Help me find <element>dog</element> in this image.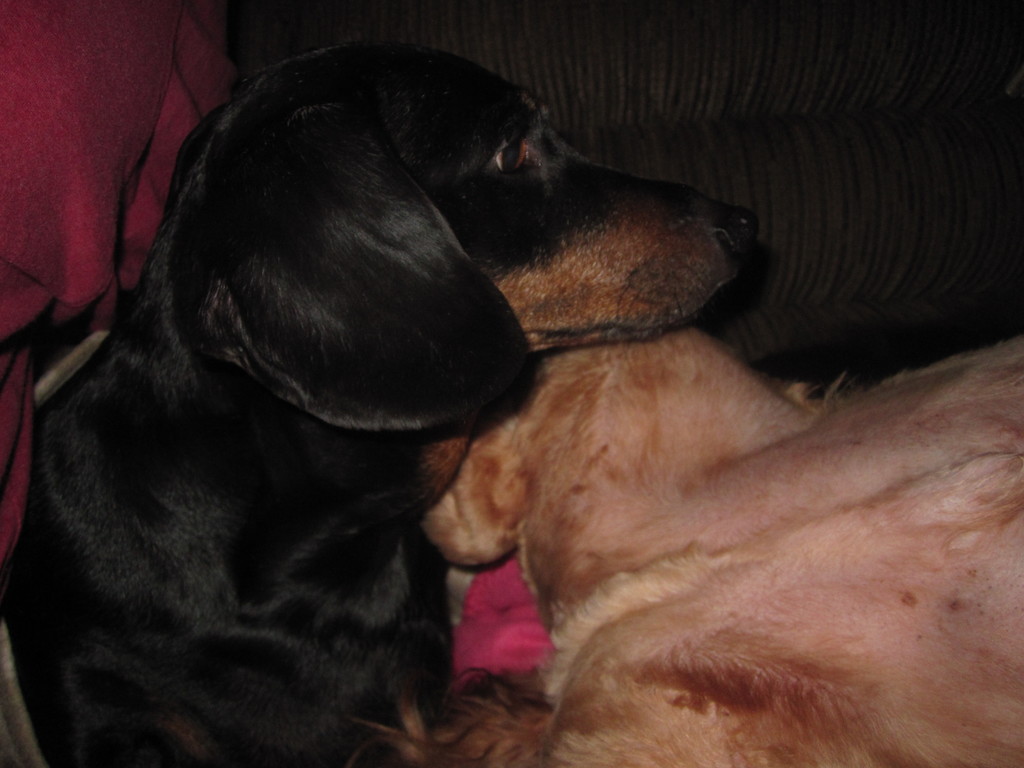
Found it: {"x1": 0, "y1": 24, "x2": 761, "y2": 767}.
